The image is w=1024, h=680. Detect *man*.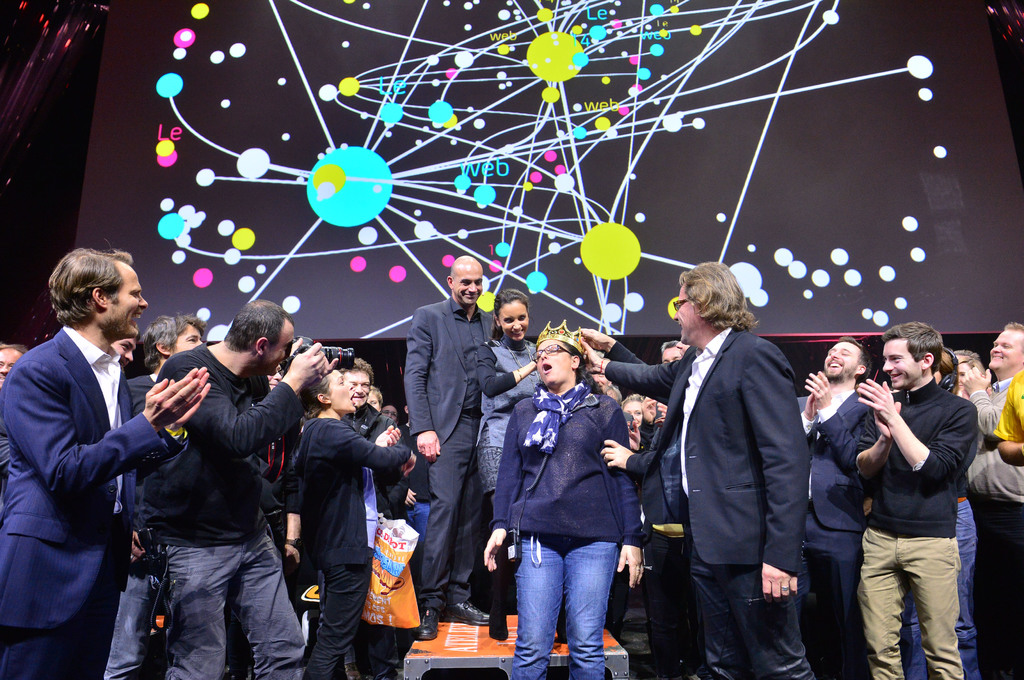
Detection: x1=154, y1=298, x2=340, y2=679.
